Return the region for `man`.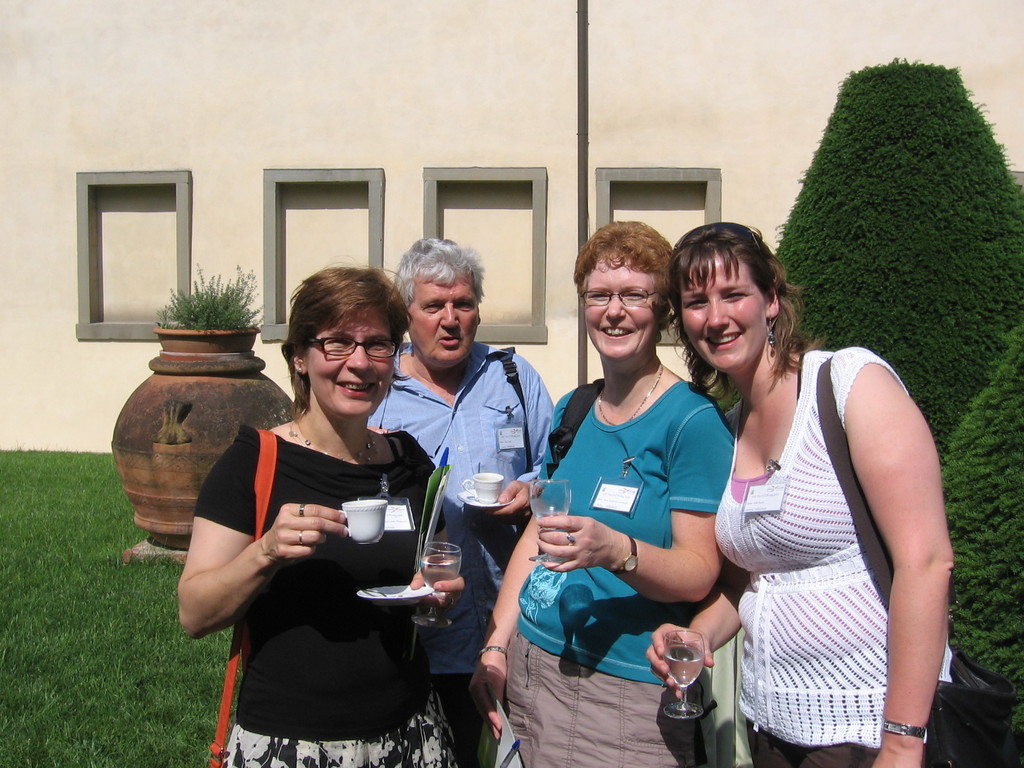
[x1=367, y1=230, x2=542, y2=721].
